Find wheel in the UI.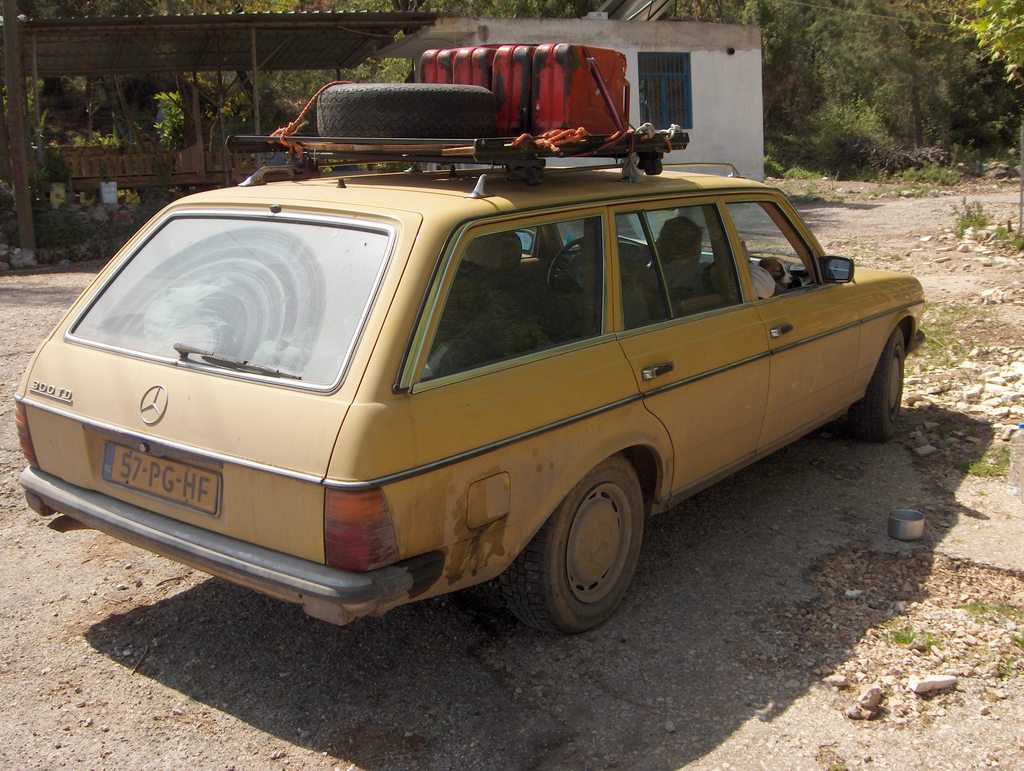
UI element at detection(316, 80, 493, 138).
